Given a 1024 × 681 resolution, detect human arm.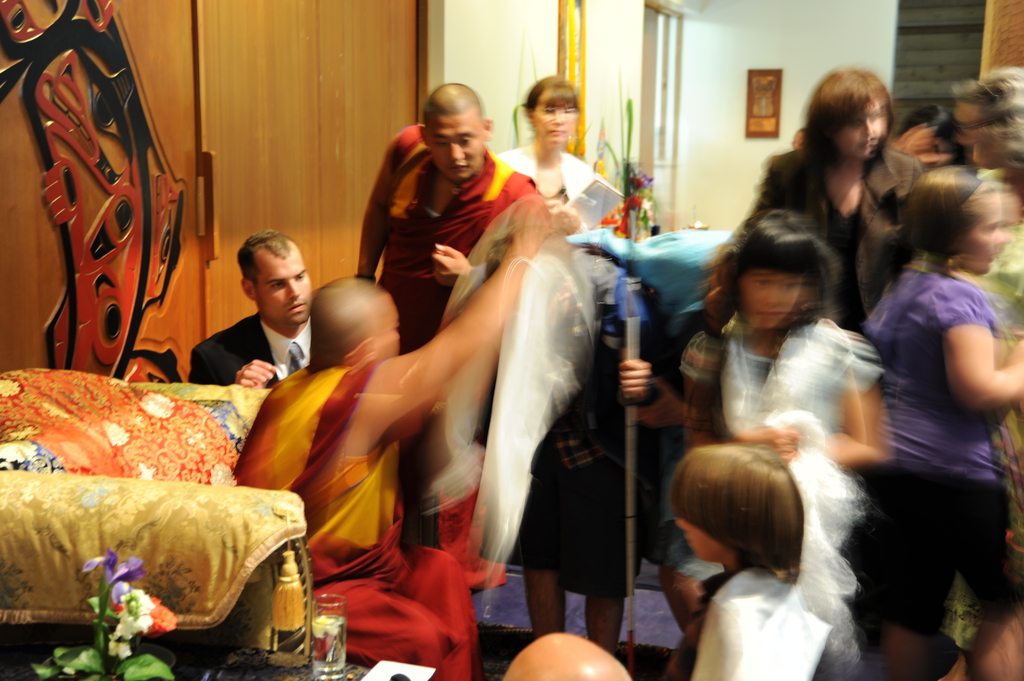
left=724, top=422, right=804, bottom=464.
